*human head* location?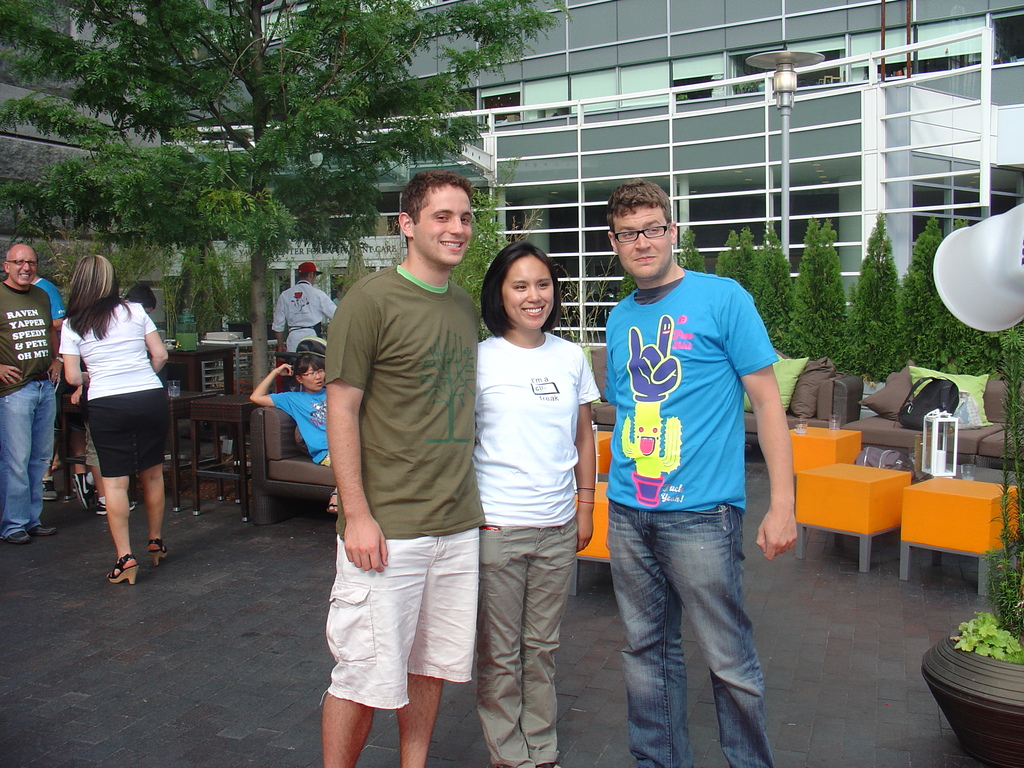
{"x1": 609, "y1": 178, "x2": 691, "y2": 278}
